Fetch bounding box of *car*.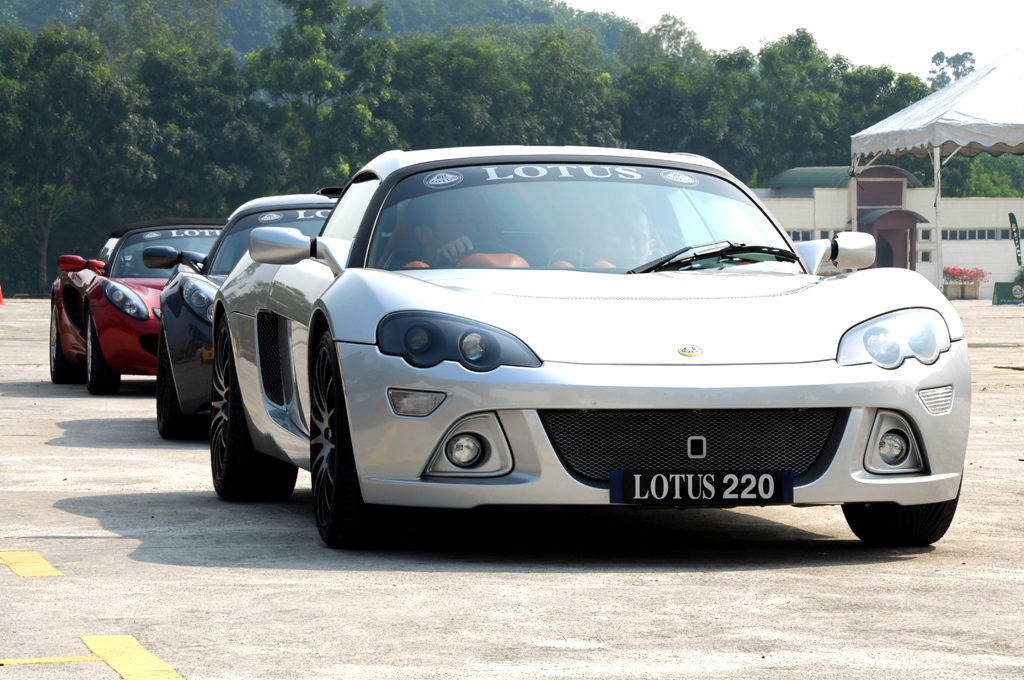
Bbox: <bbox>50, 221, 254, 394</bbox>.
